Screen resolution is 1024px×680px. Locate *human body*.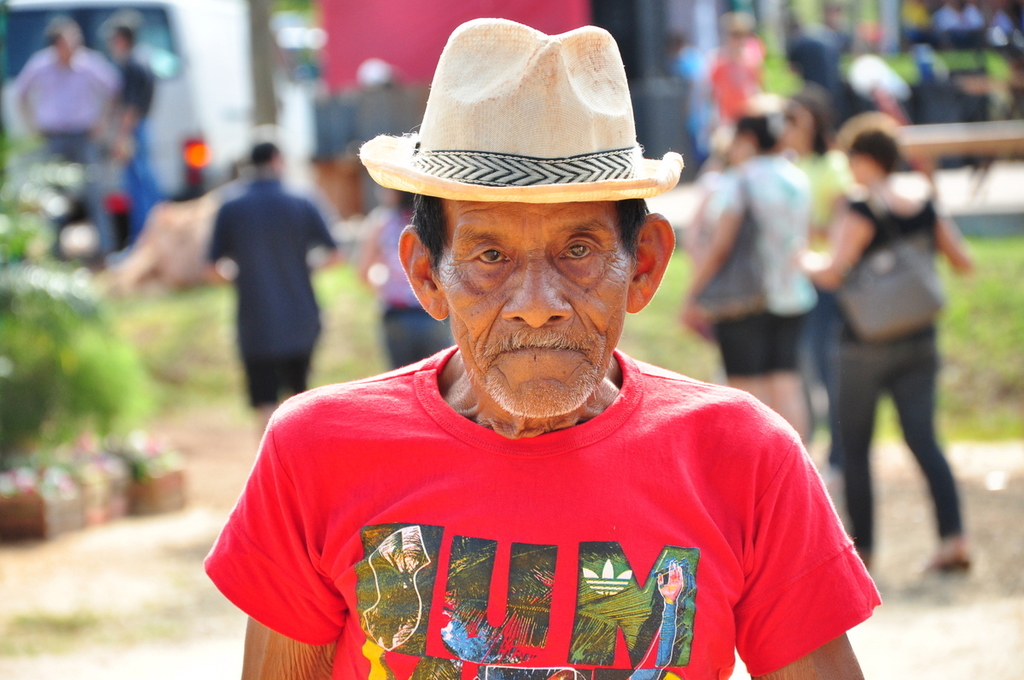
15:49:115:270.
